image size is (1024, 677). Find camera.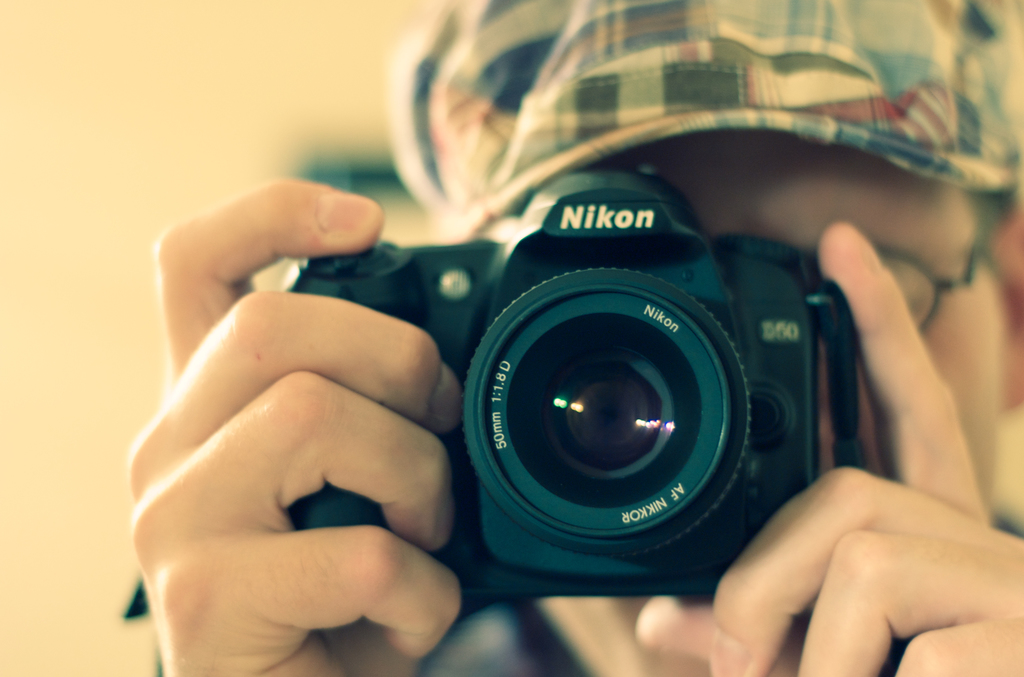
{"x1": 394, "y1": 182, "x2": 865, "y2": 615}.
